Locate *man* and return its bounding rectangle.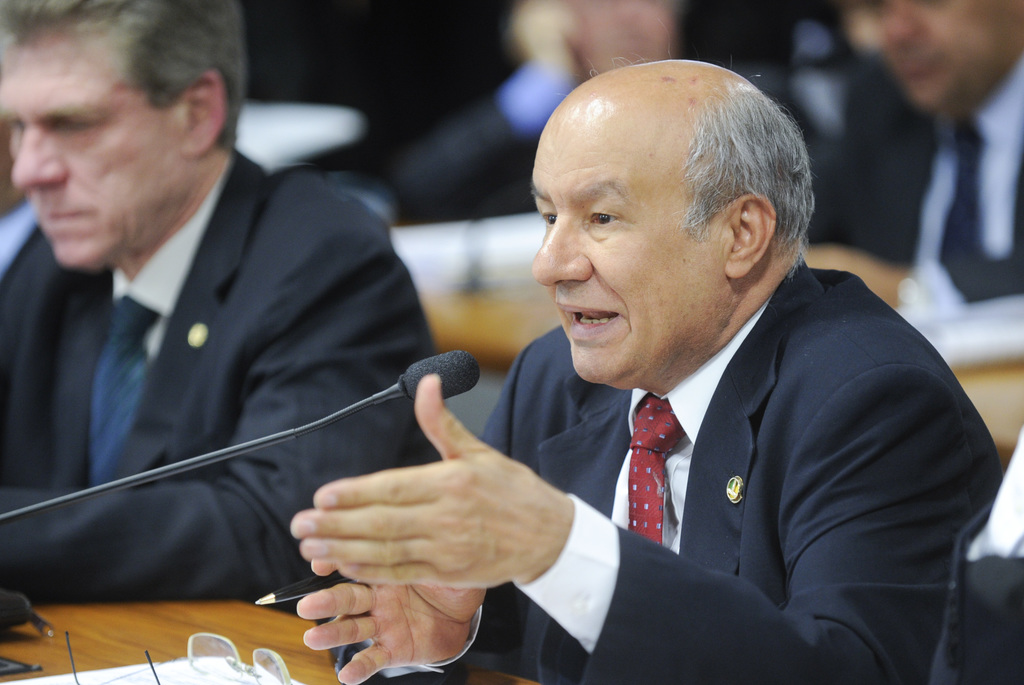
rect(838, 0, 1023, 308).
